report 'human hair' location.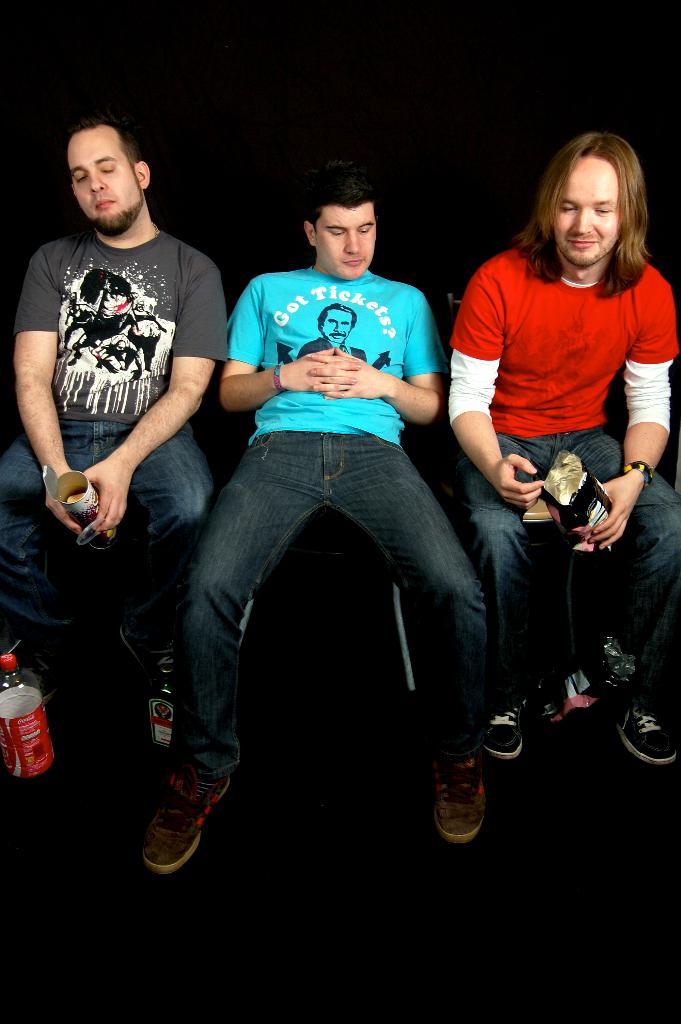
Report: bbox=[304, 161, 377, 233].
